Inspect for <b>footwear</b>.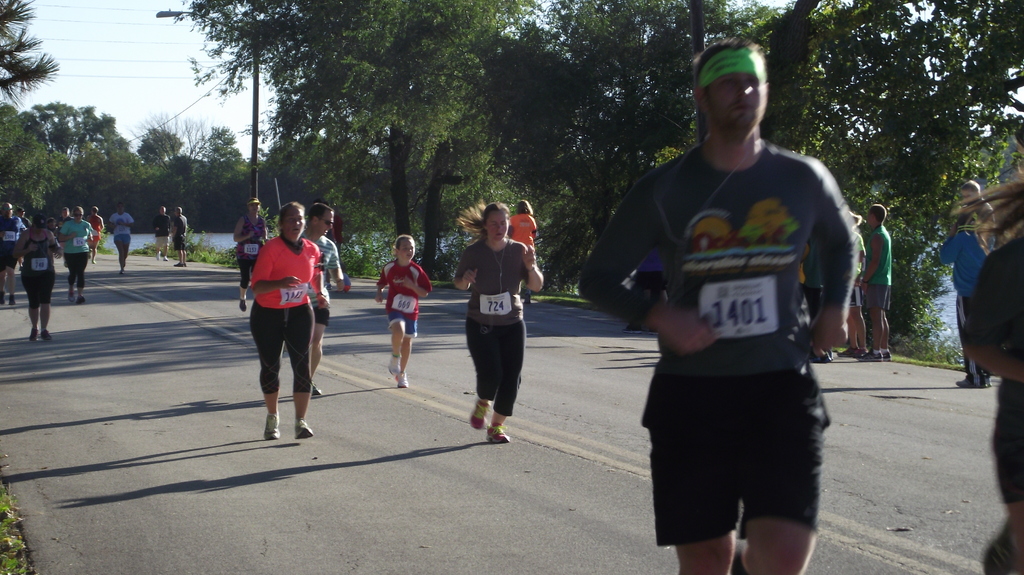
Inspection: Rect(163, 256, 166, 262).
